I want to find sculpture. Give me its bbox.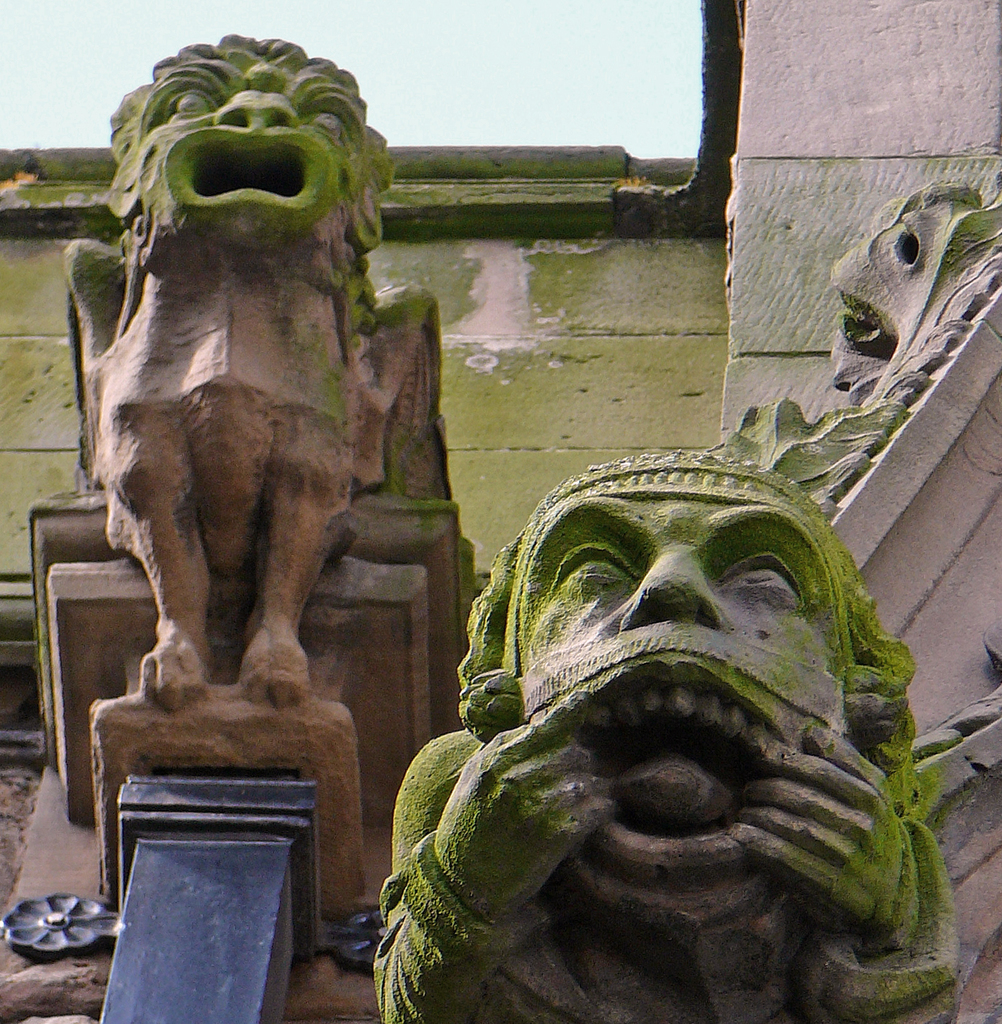
crop(370, 431, 966, 1023).
